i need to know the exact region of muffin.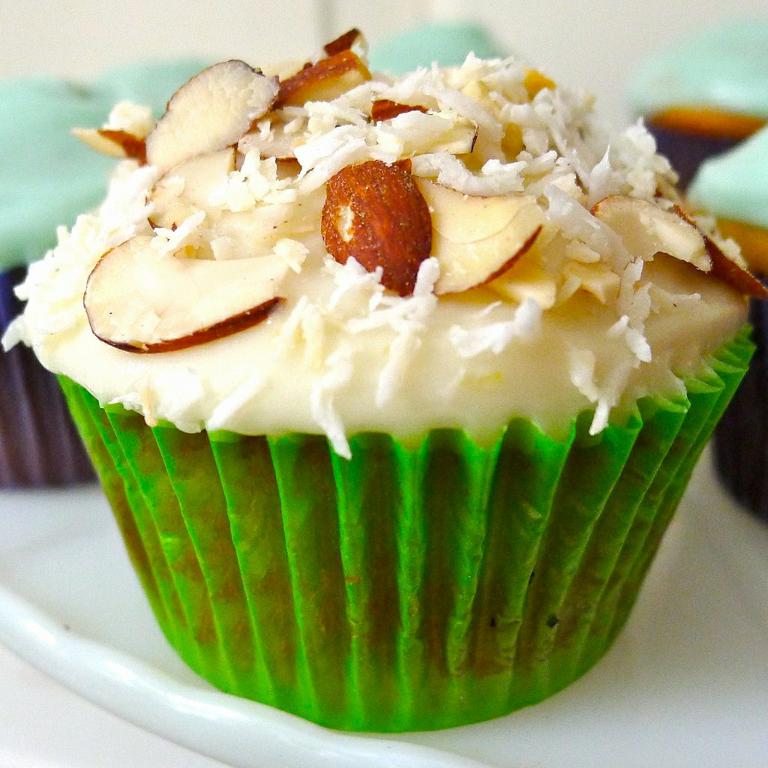
Region: (left=0, top=57, right=217, bottom=496).
